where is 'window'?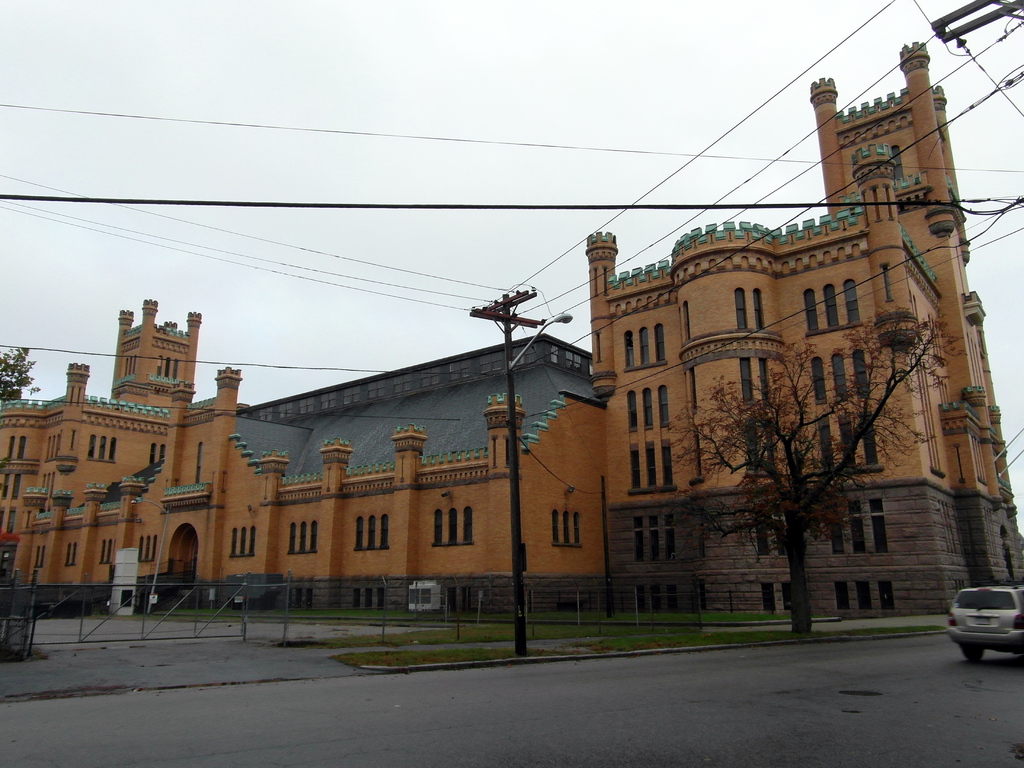
<box>625,330,637,372</box>.
